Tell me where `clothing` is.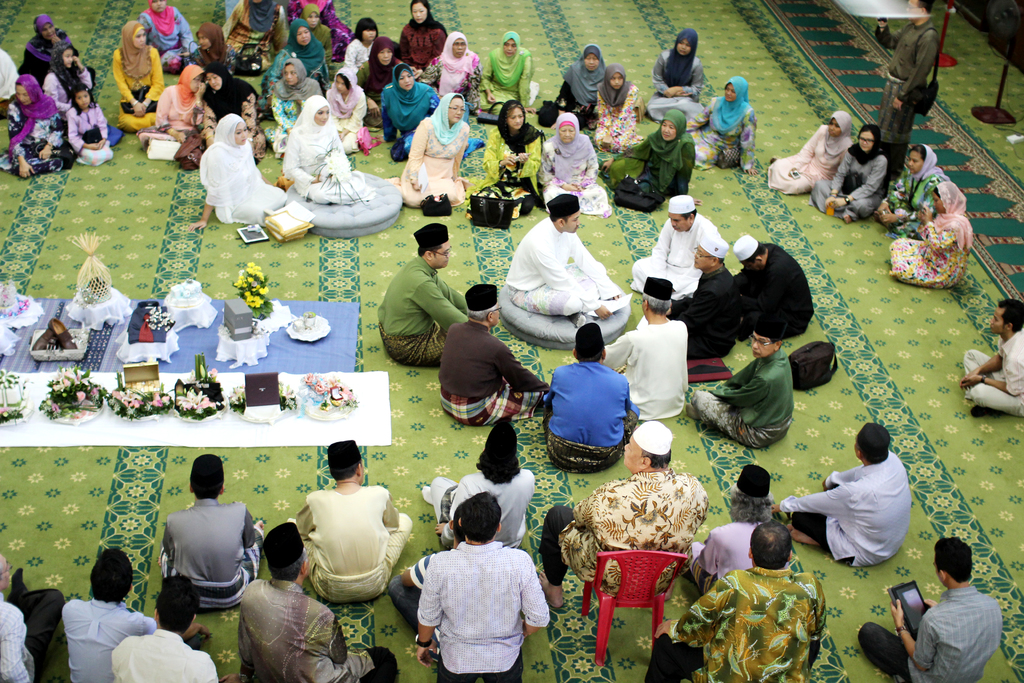
`clothing` is at rect(968, 331, 1023, 411).
